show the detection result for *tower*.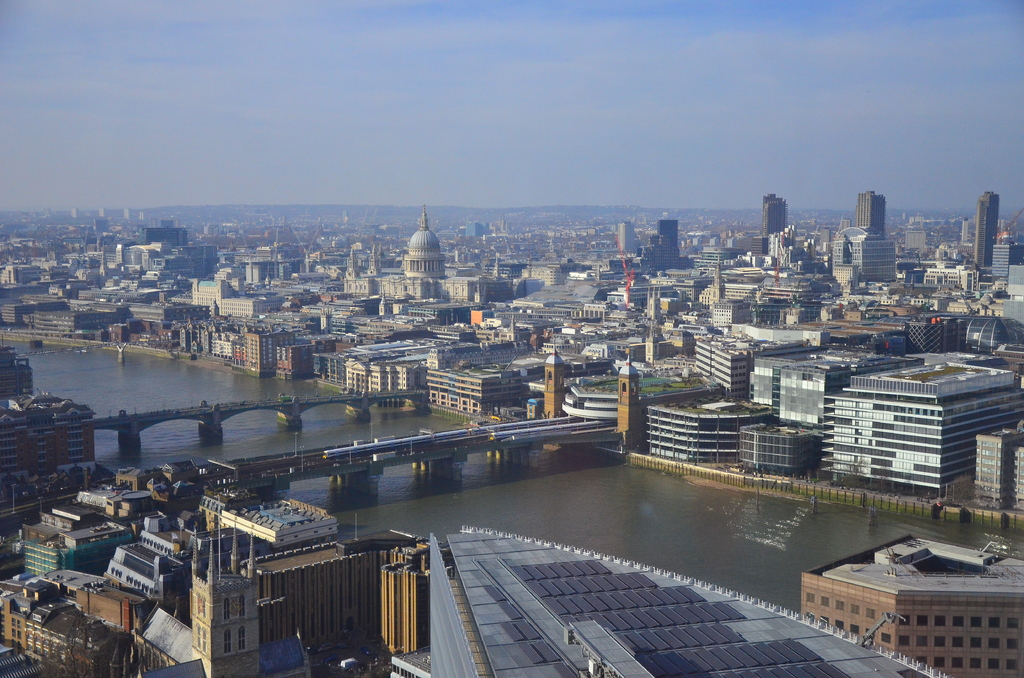
(x1=975, y1=193, x2=1001, y2=257).
